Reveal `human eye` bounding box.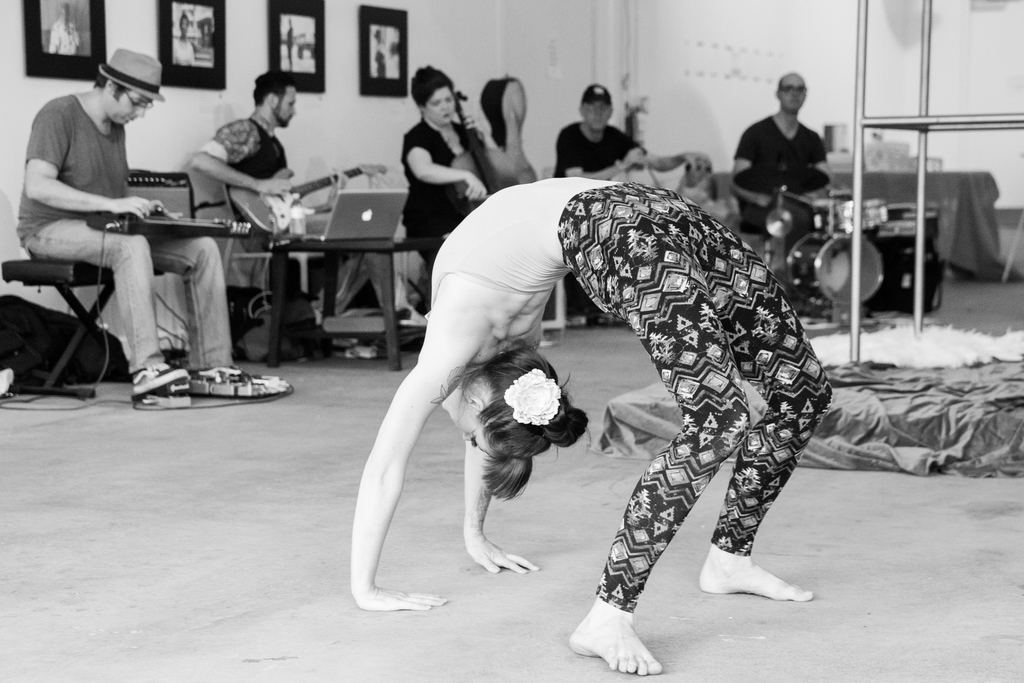
Revealed: 446, 95, 454, 101.
